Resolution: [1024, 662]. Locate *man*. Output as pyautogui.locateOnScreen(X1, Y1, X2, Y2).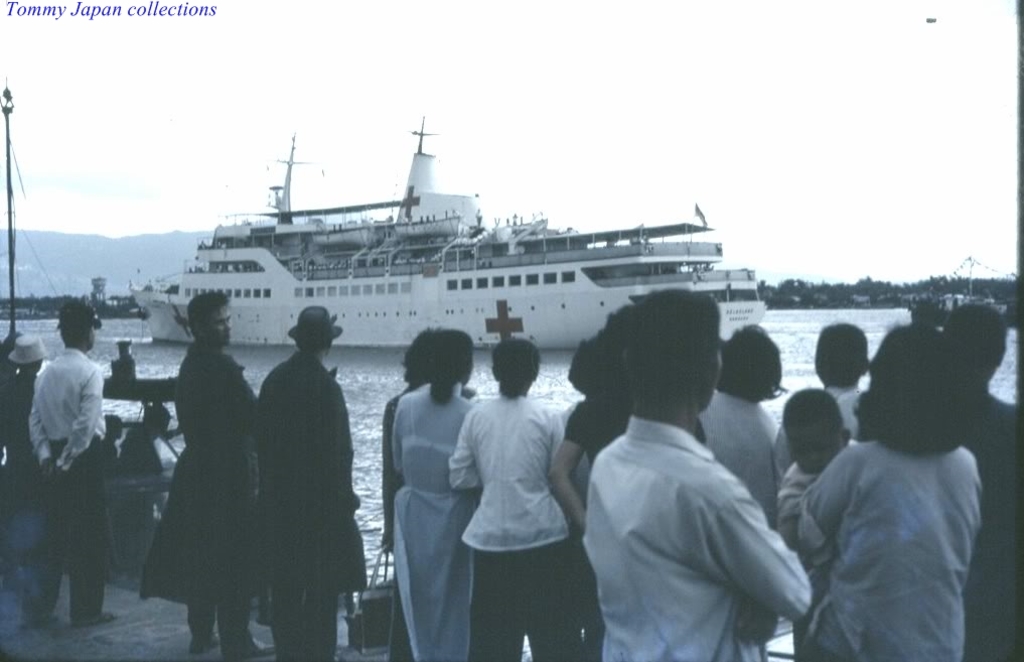
pyautogui.locateOnScreen(575, 288, 809, 661).
